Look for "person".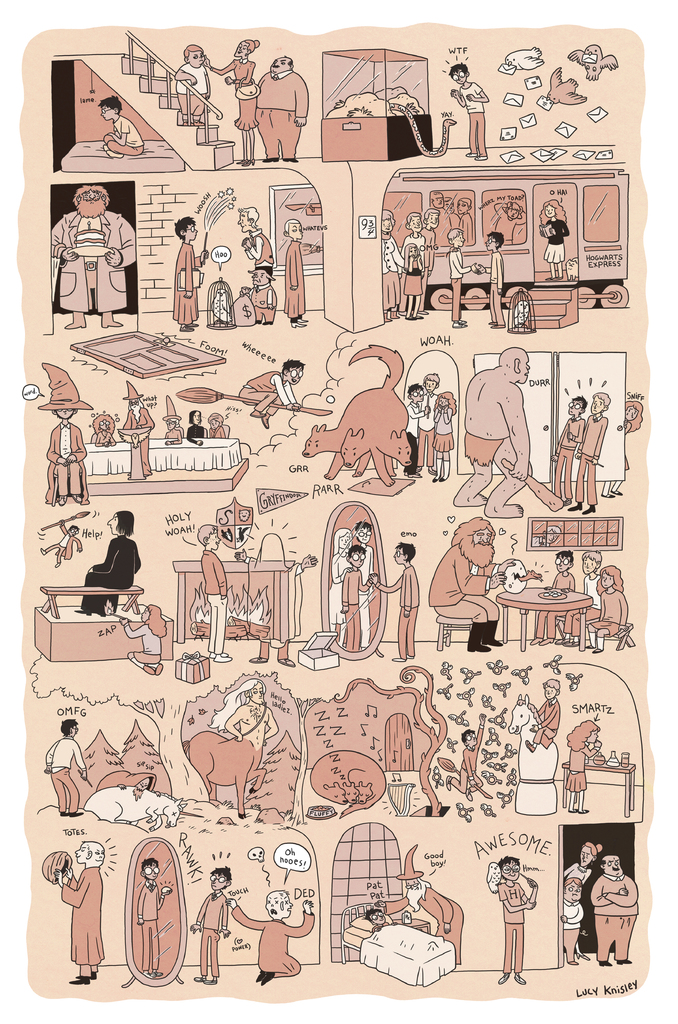
Found: detection(136, 860, 175, 977).
